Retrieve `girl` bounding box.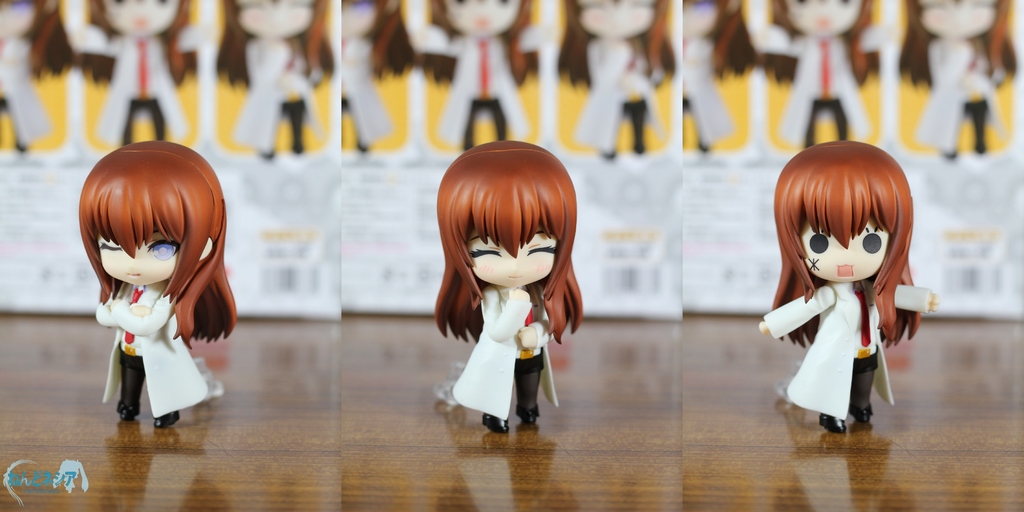
Bounding box: 94/136/237/424.
